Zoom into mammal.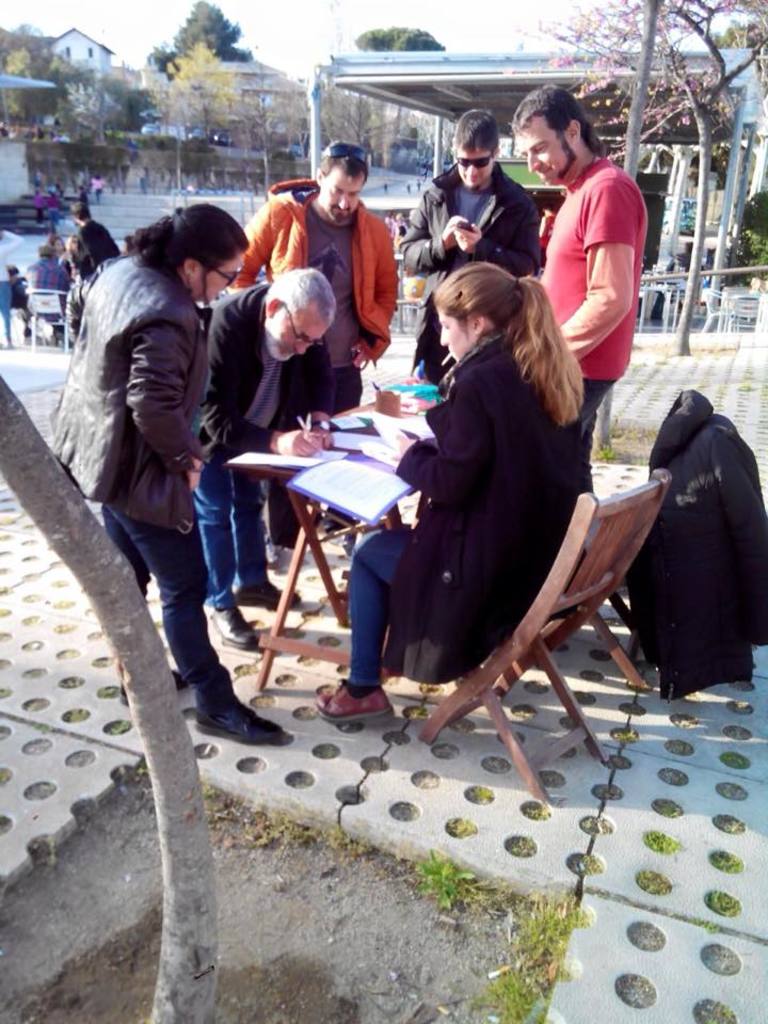
Zoom target: {"left": 77, "top": 211, "right": 131, "bottom": 277}.
